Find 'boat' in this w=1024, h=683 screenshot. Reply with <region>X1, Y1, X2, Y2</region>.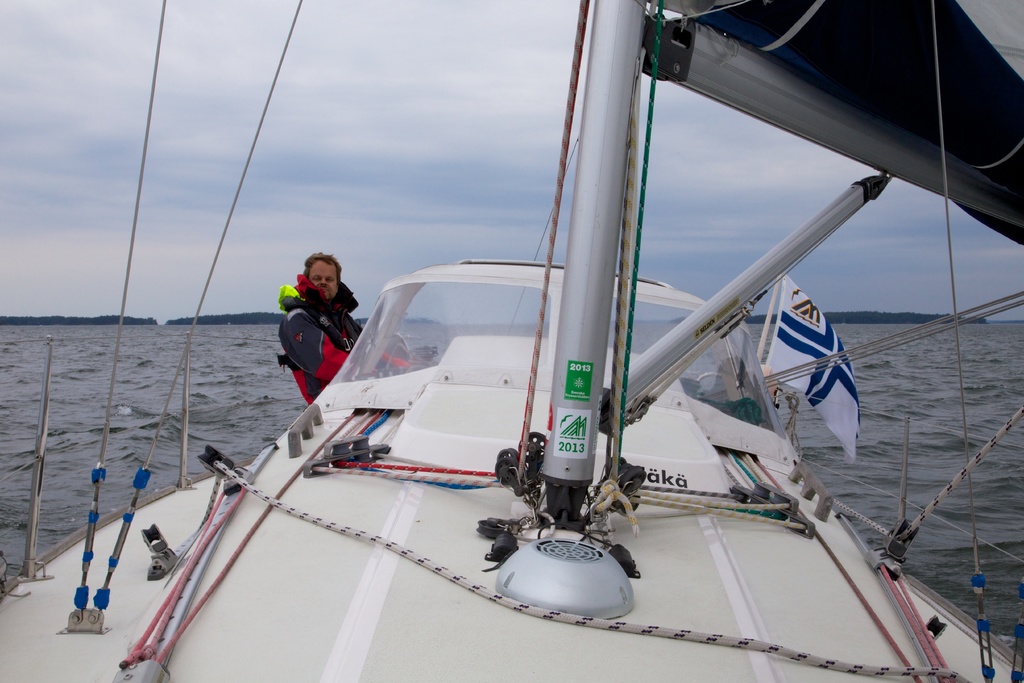
<region>9, 11, 952, 675</region>.
